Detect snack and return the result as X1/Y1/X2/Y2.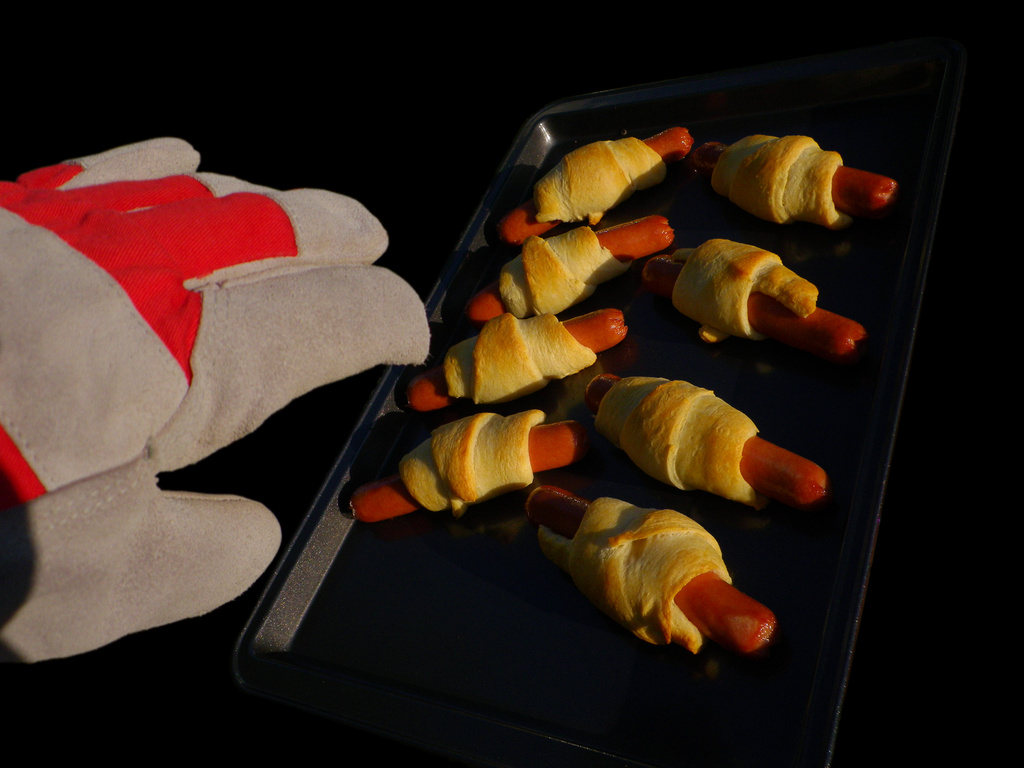
639/246/858/326.
